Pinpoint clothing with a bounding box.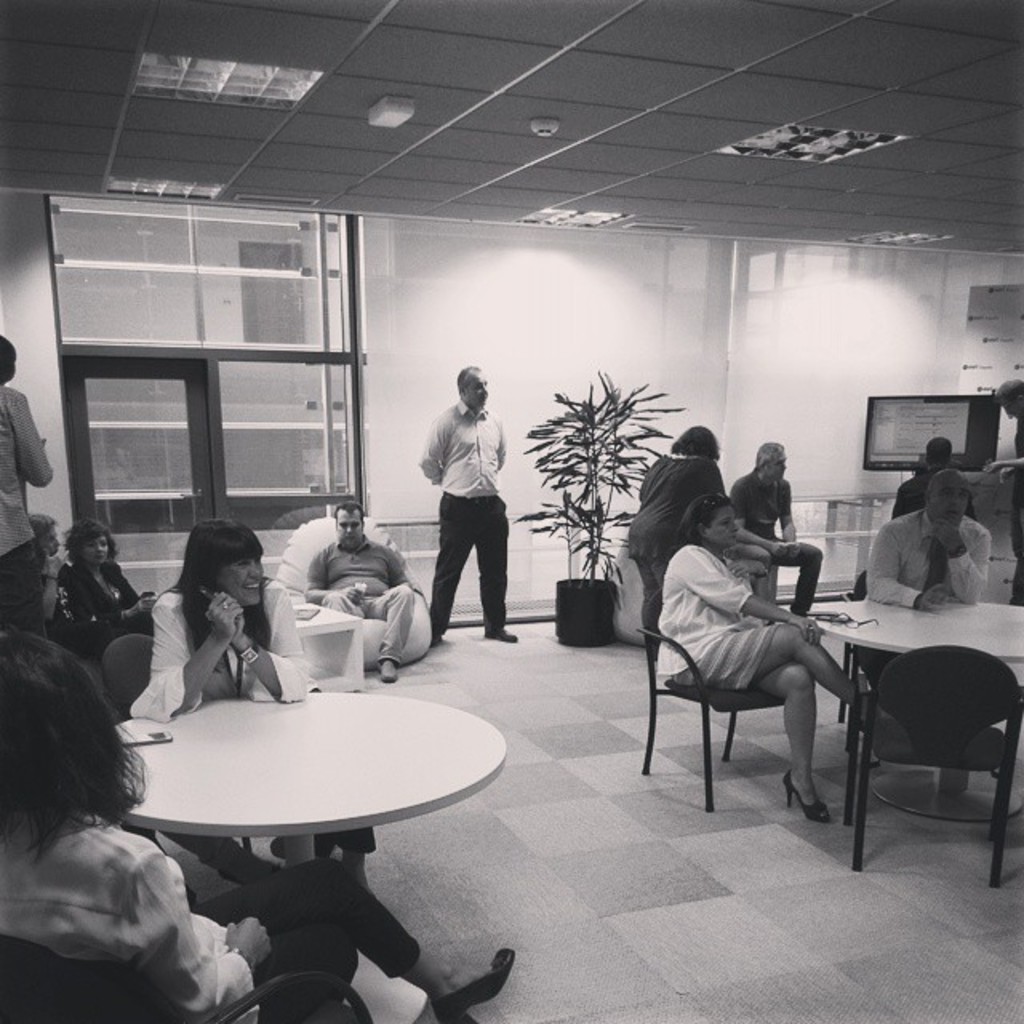
bbox(659, 550, 778, 698).
